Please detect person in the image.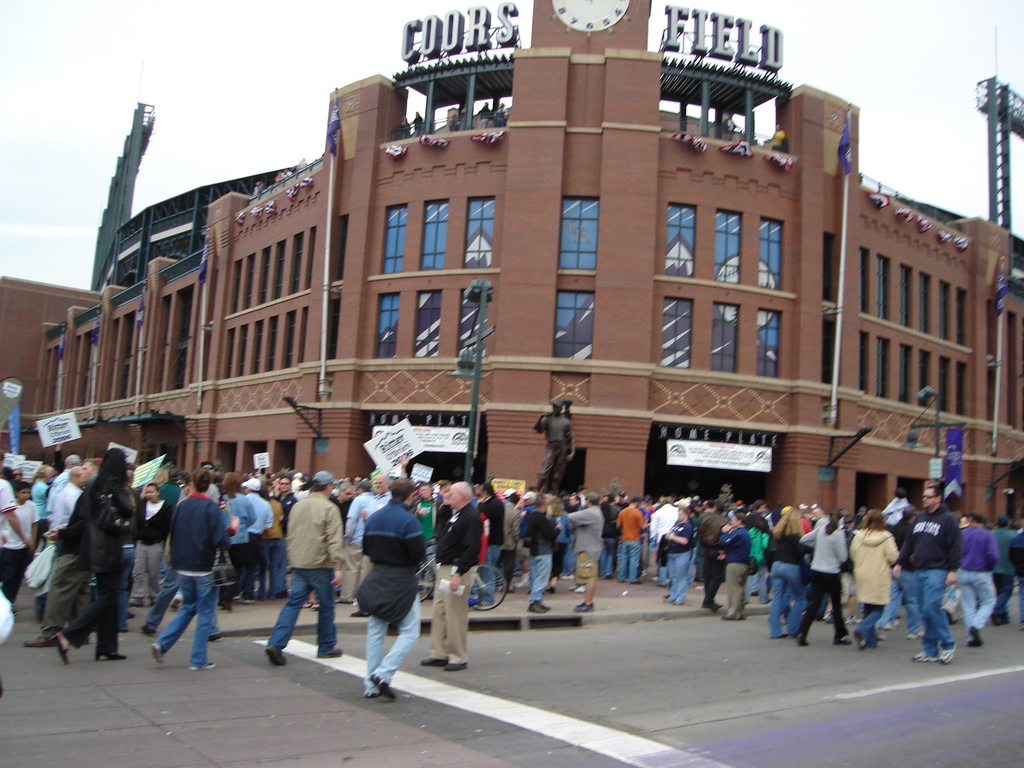
531 393 582 492.
